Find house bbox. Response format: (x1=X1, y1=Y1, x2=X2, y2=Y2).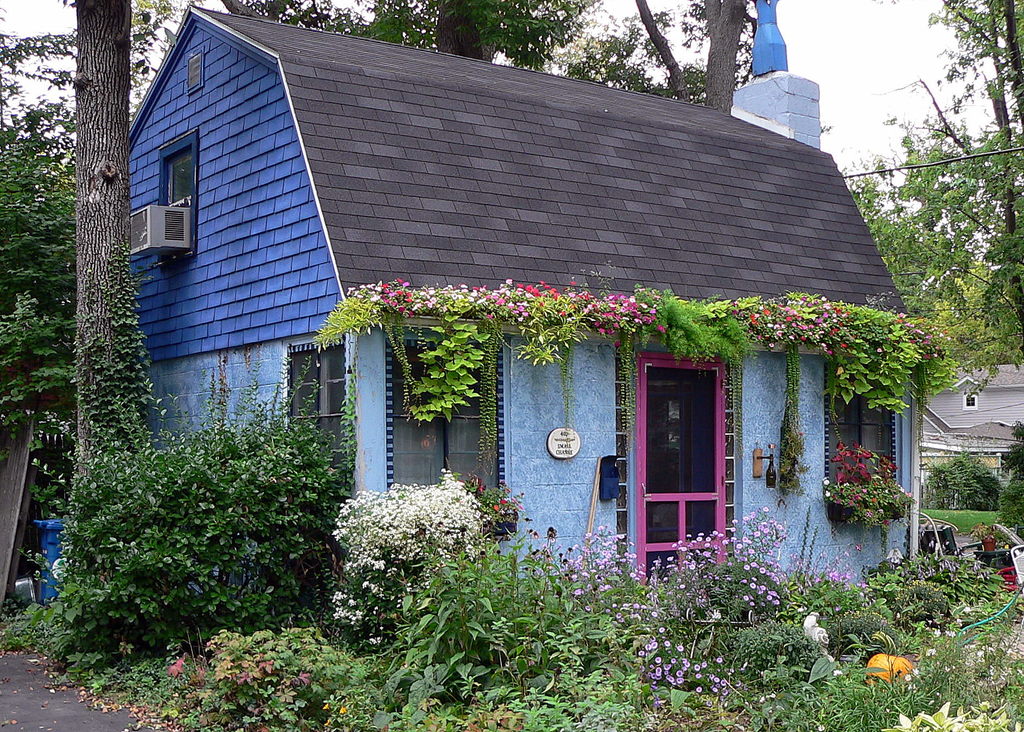
(x1=132, y1=0, x2=924, y2=623).
